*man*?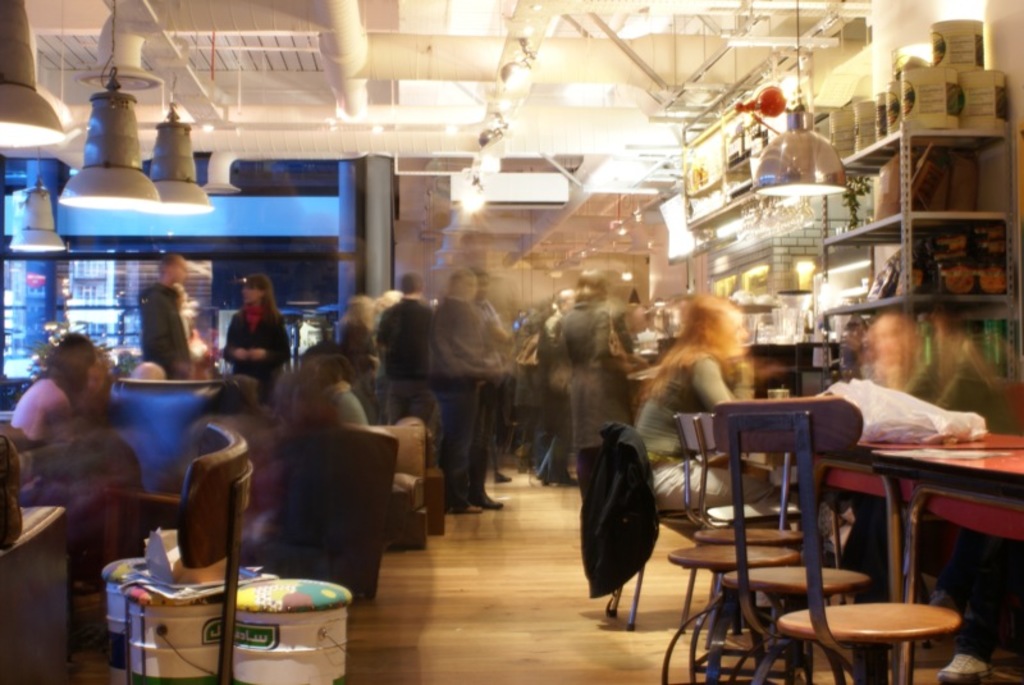
bbox(433, 265, 503, 516)
